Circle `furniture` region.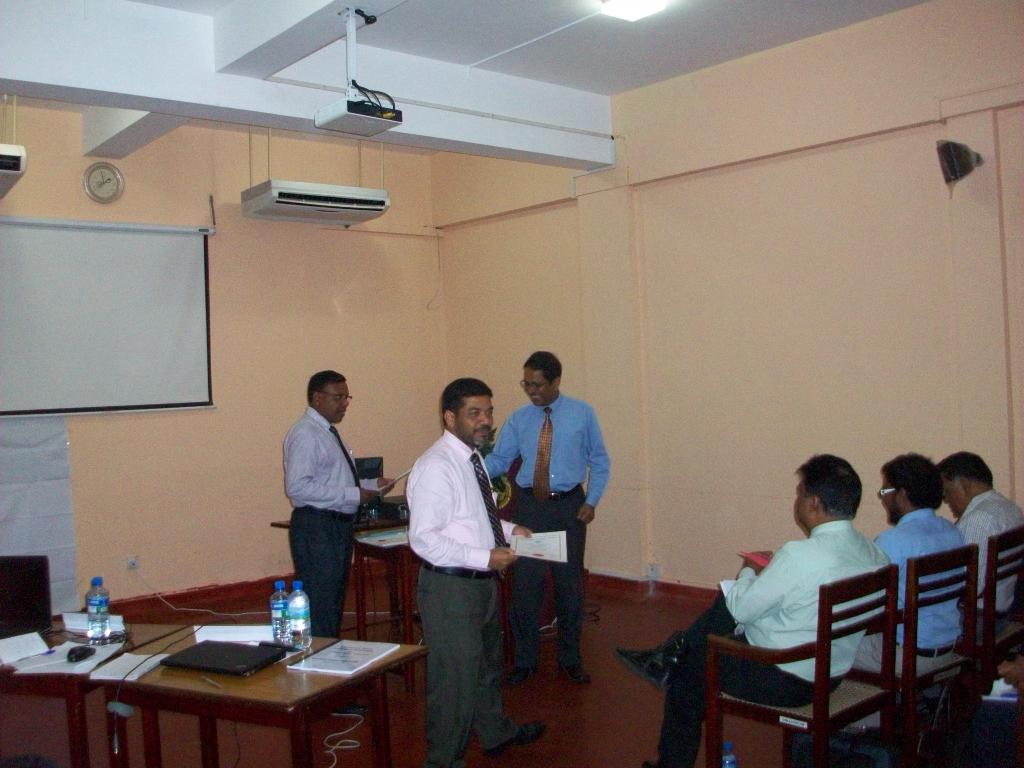
Region: bbox(849, 547, 980, 767).
